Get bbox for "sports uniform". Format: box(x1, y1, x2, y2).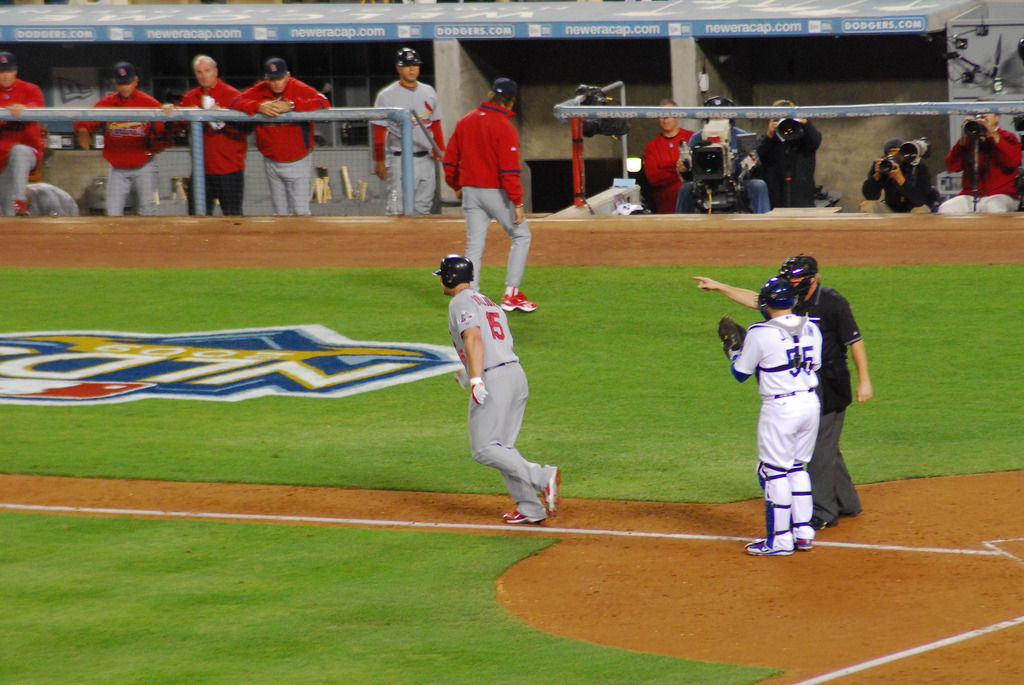
box(0, 83, 52, 221).
